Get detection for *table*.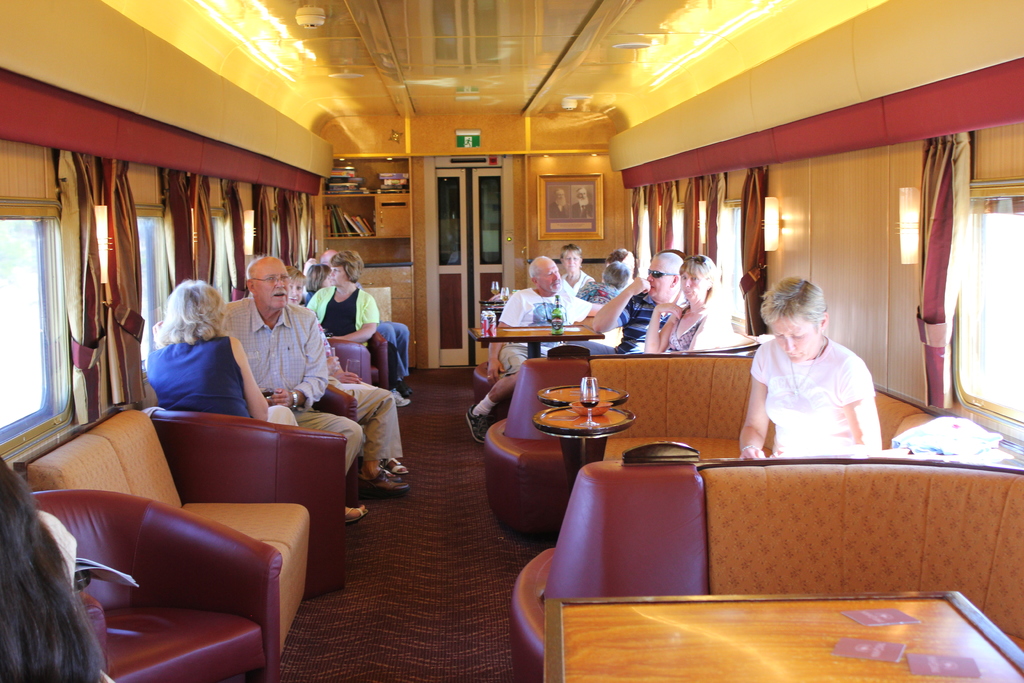
Detection: 533 385 631 490.
